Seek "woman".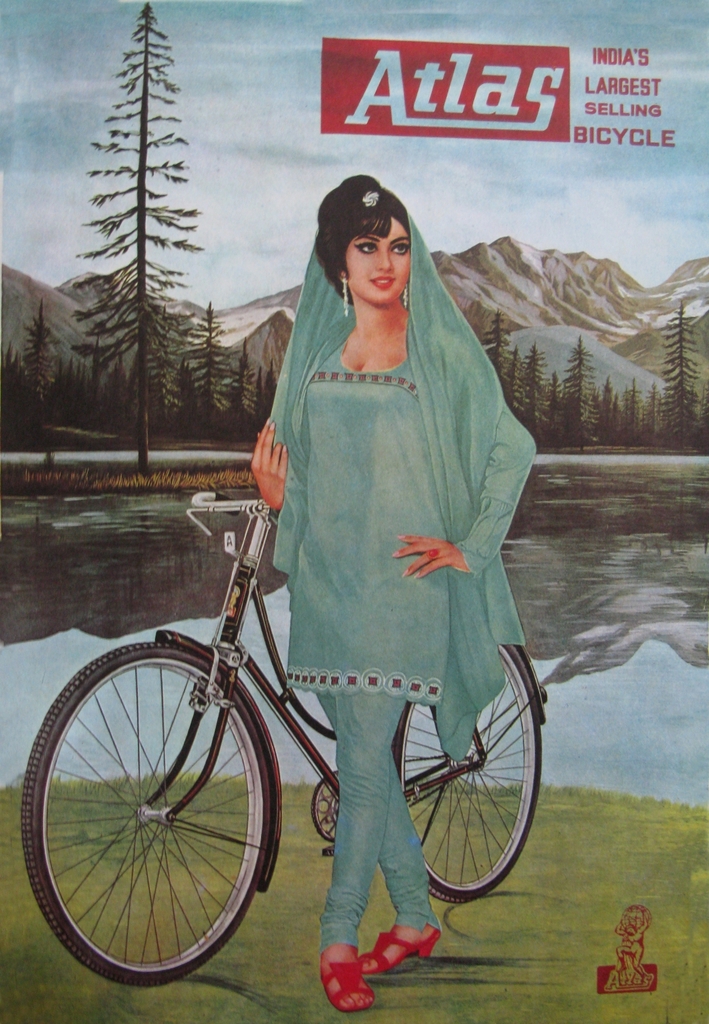
(x1=110, y1=208, x2=520, y2=924).
